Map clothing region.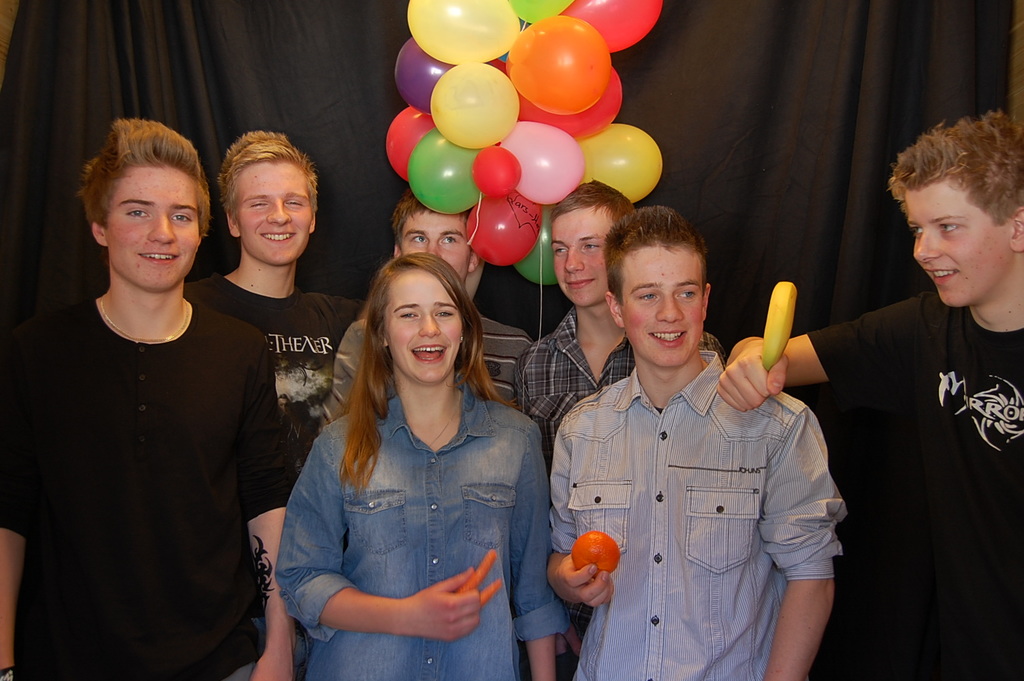
Mapped to x1=551, y1=349, x2=847, y2=680.
